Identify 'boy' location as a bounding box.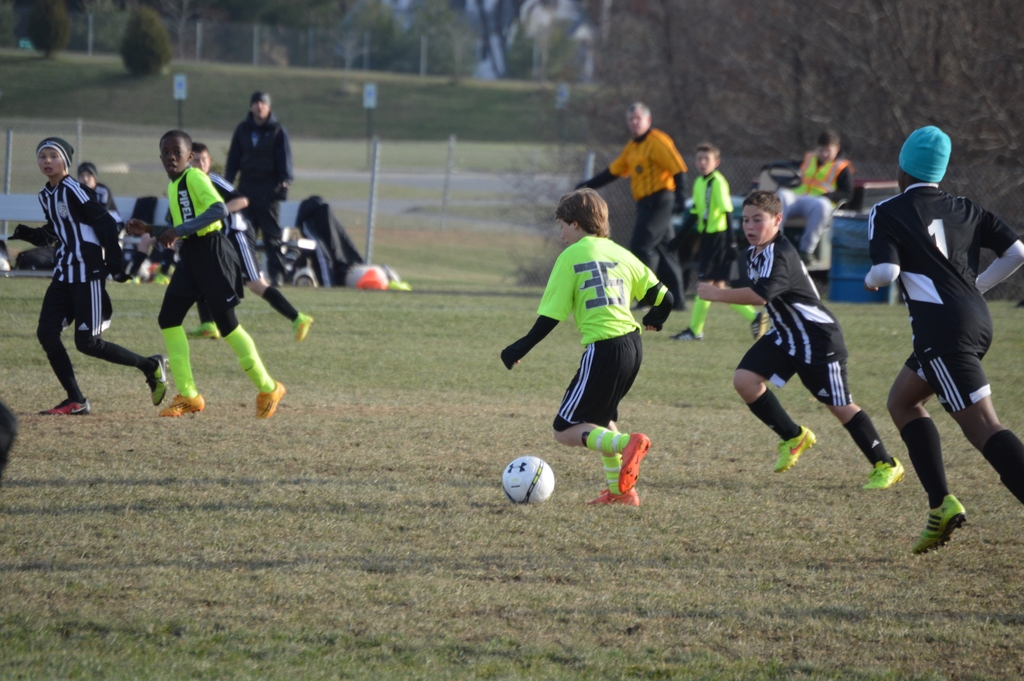
bbox=(862, 128, 1023, 554).
